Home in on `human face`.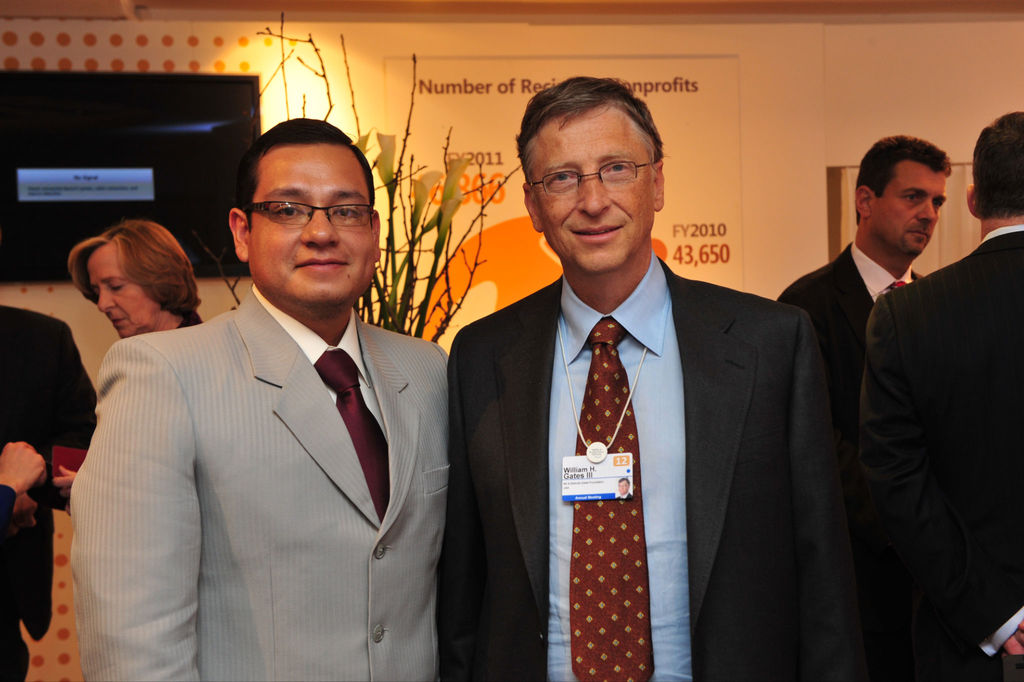
Homed in at l=91, t=231, r=167, b=344.
